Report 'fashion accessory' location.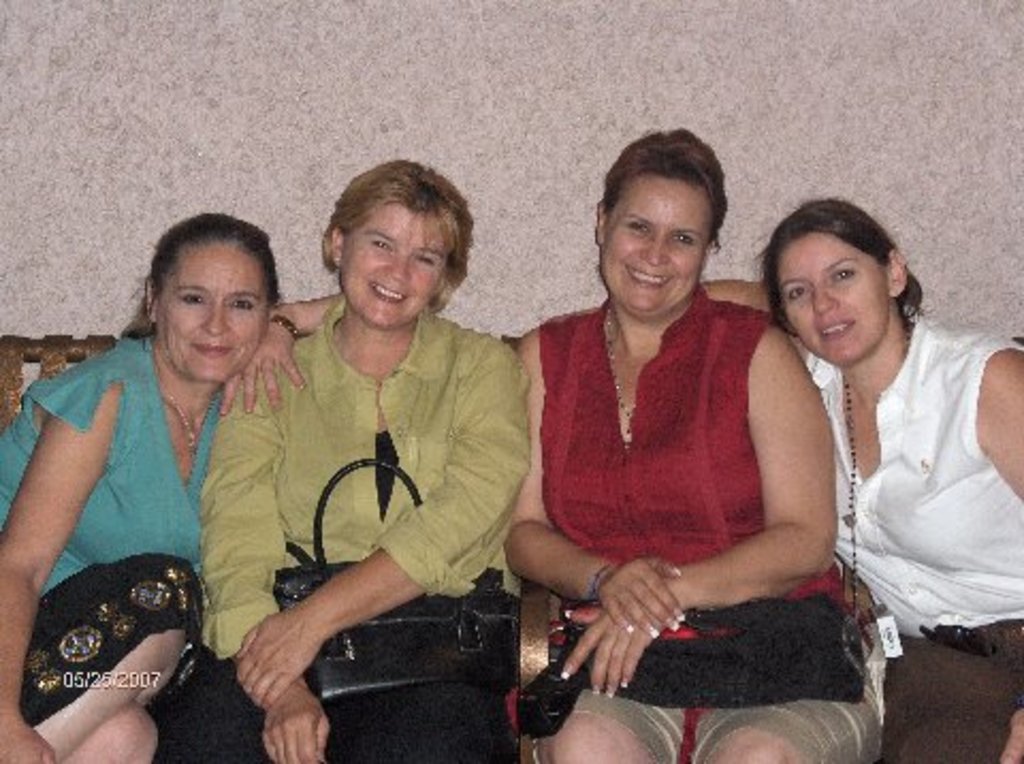
Report: [x1=836, y1=382, x2=896, y2=644].
